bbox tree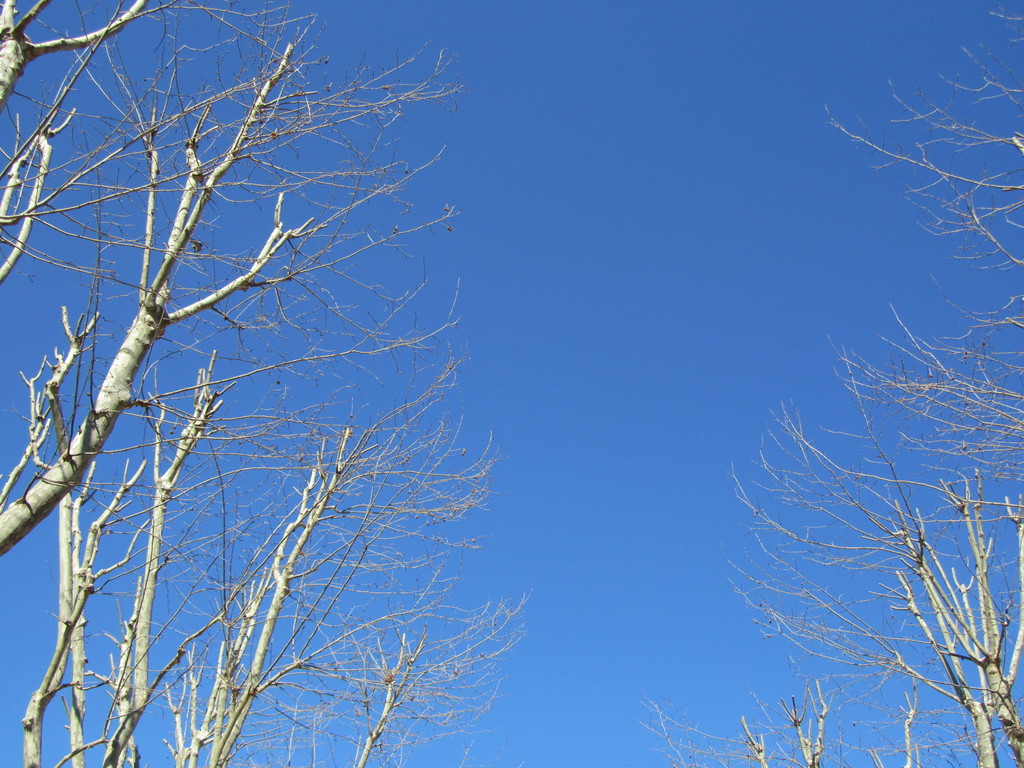
Rect(600, 0, 1023, 767)
